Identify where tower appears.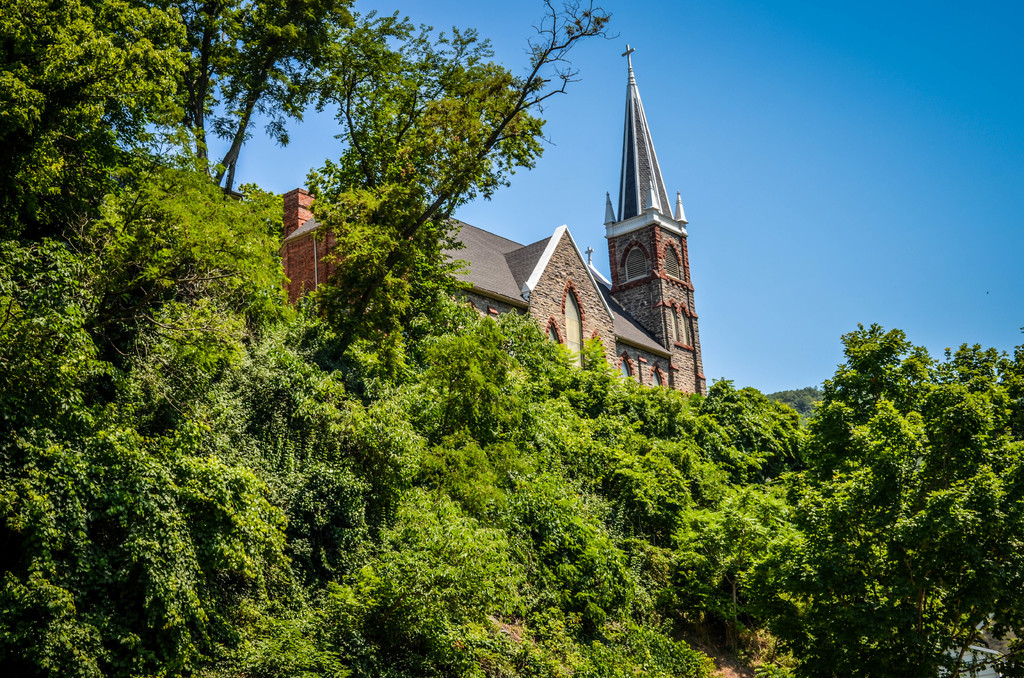
Appears at Rect(605, 40, 717, 398).
